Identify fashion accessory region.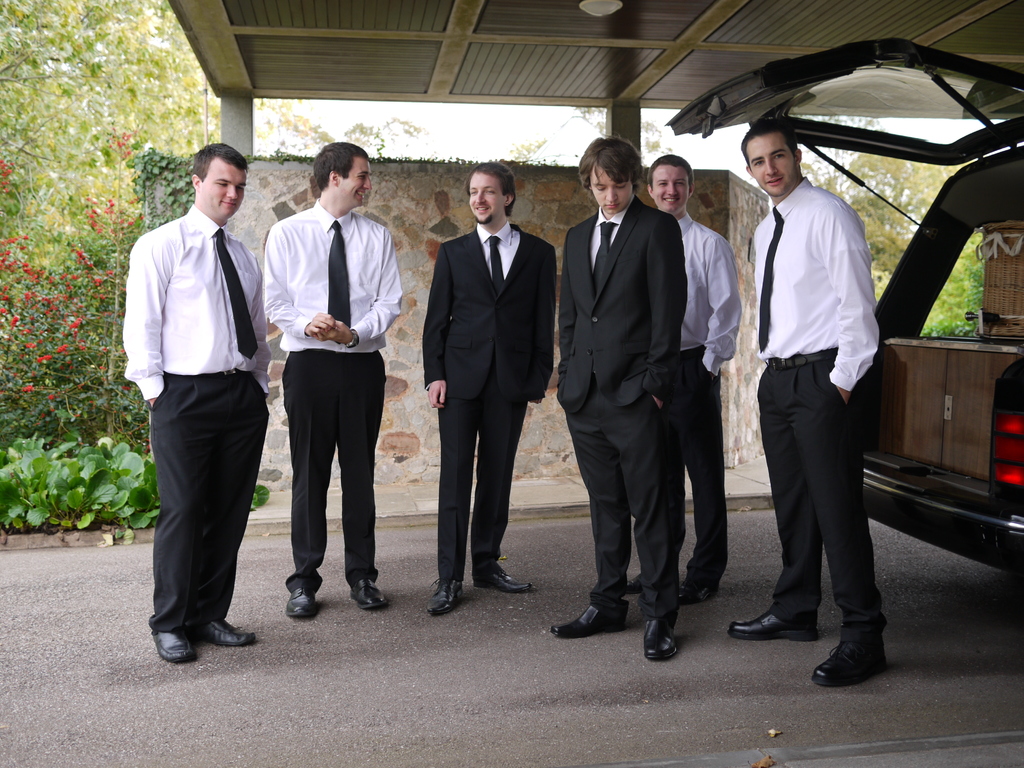
Region: l=328, t=220, r=355, b=326.
